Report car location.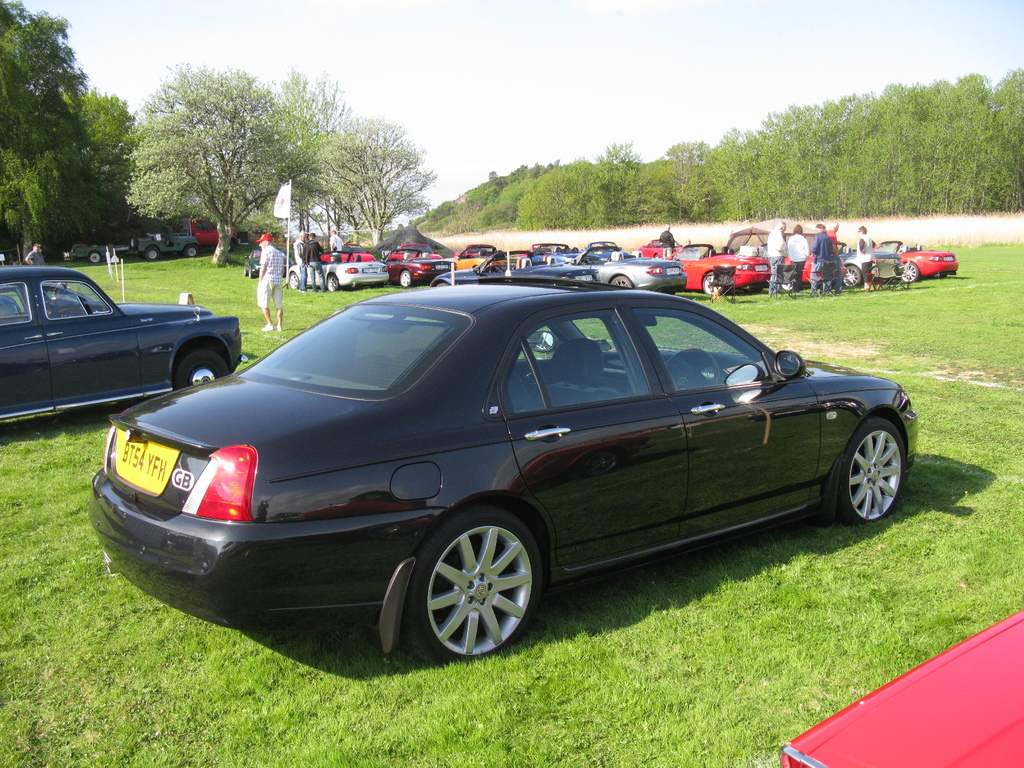
Report: <box>127,223,196,260</box>.
